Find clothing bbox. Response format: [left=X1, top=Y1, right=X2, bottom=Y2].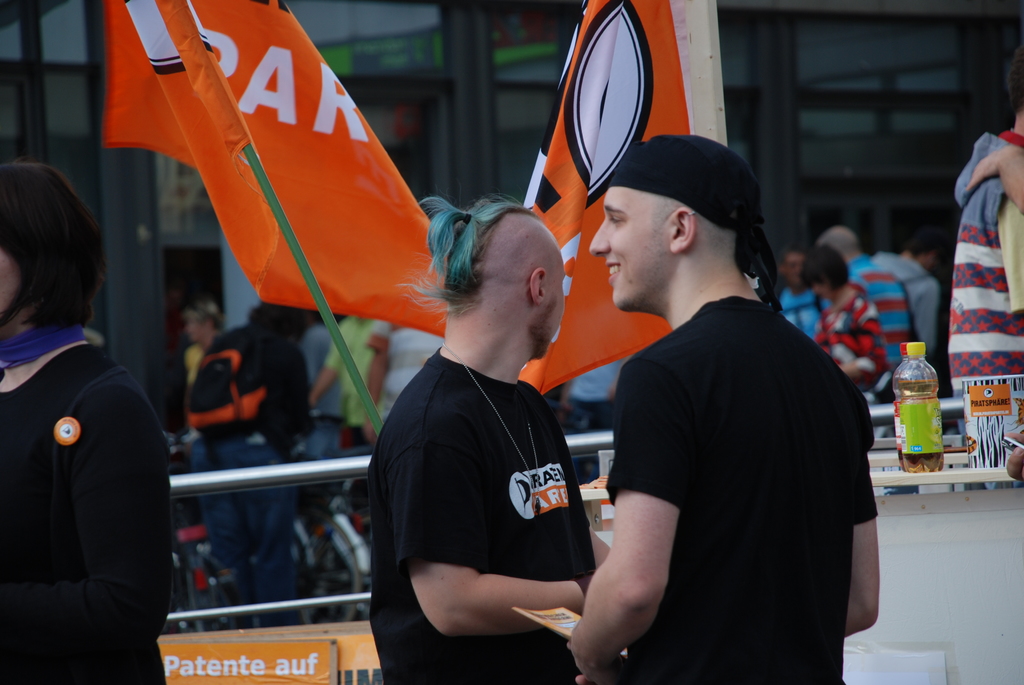
[left=0, top=347, right=166, bottom=684].
